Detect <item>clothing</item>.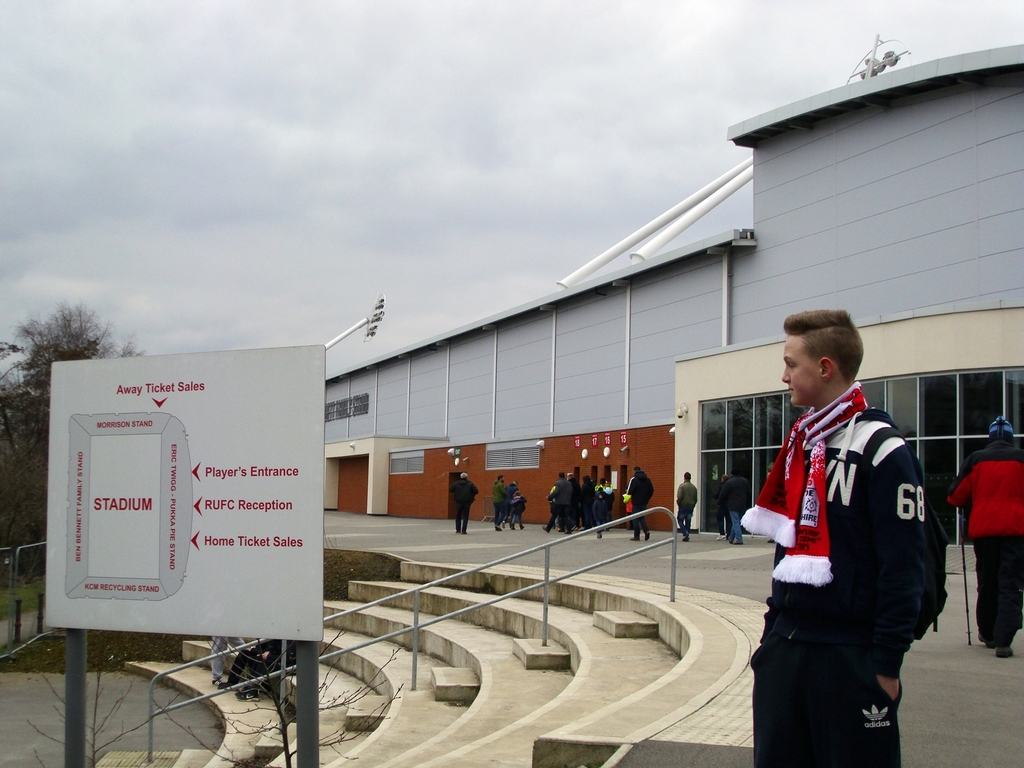
Detected at detection(952, 452, 1023, 648).
